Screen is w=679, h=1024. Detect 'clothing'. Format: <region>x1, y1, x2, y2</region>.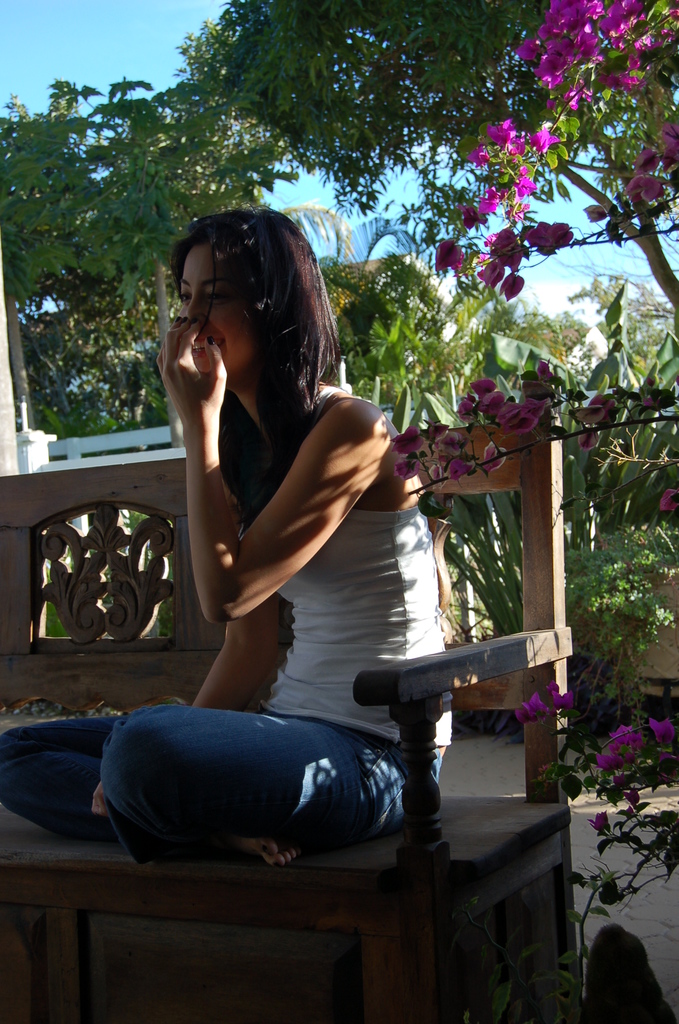
<region>0, 390, 464, 851</region>.
